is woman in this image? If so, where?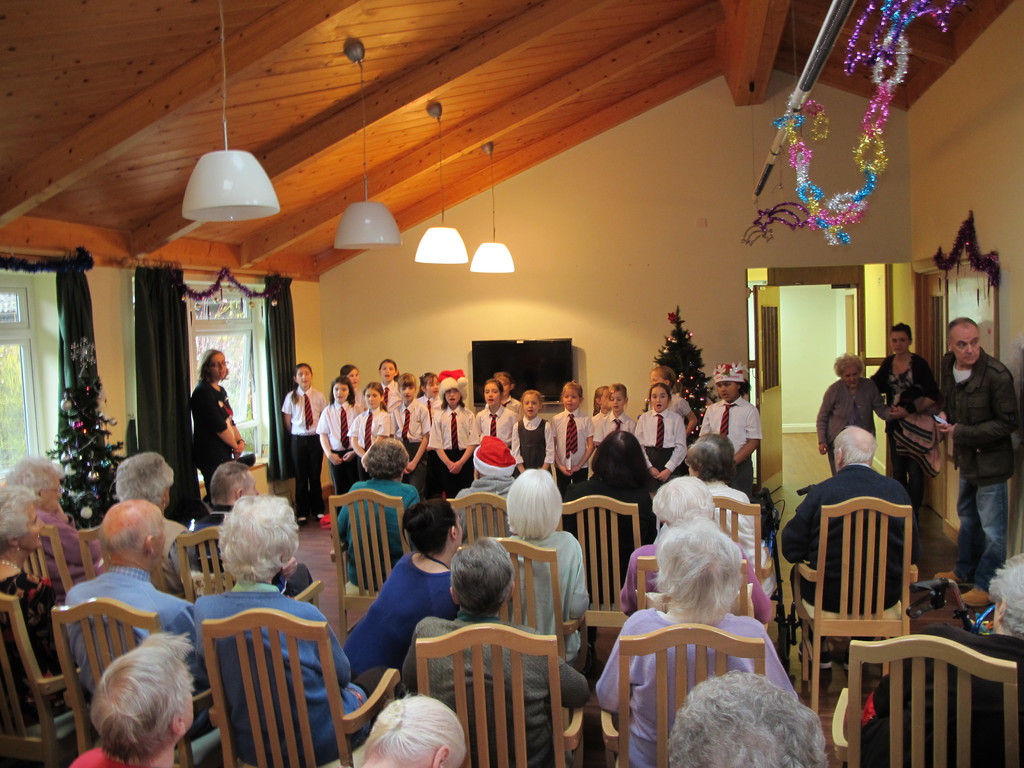
Yes, at select_region(344, 495, 465, 689).
